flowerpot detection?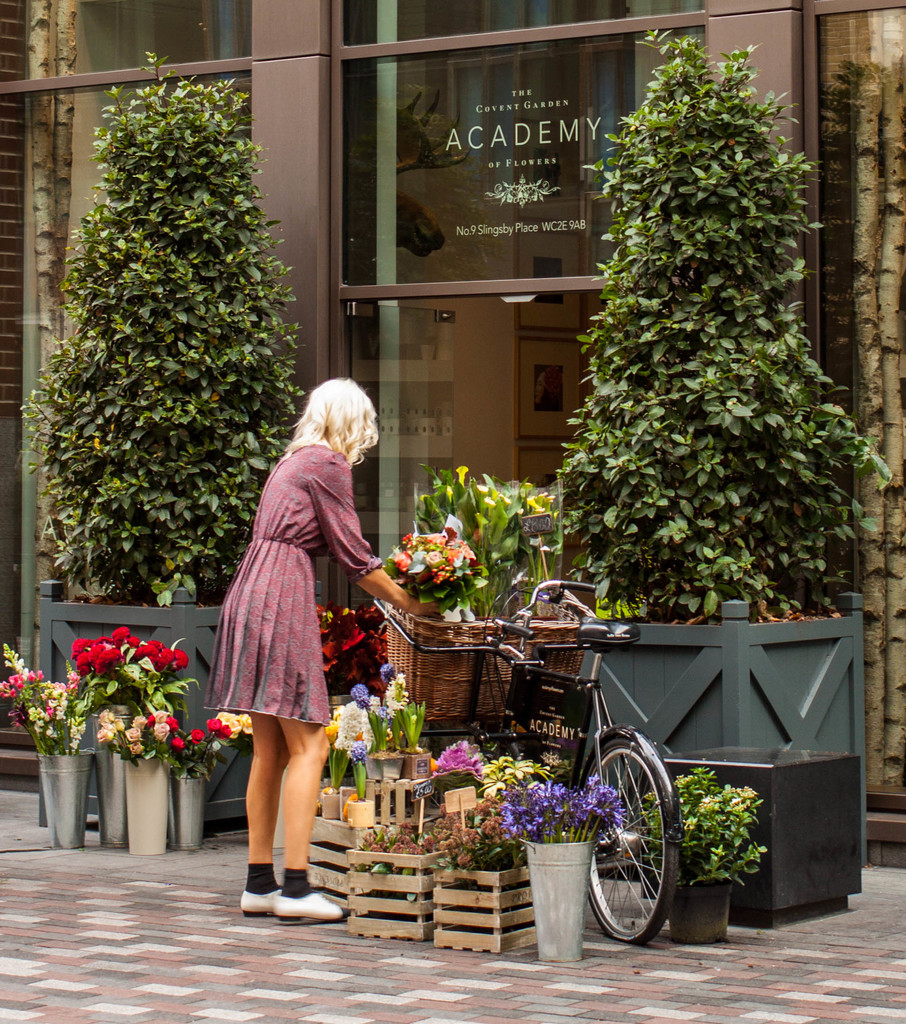
668,881,735,944
